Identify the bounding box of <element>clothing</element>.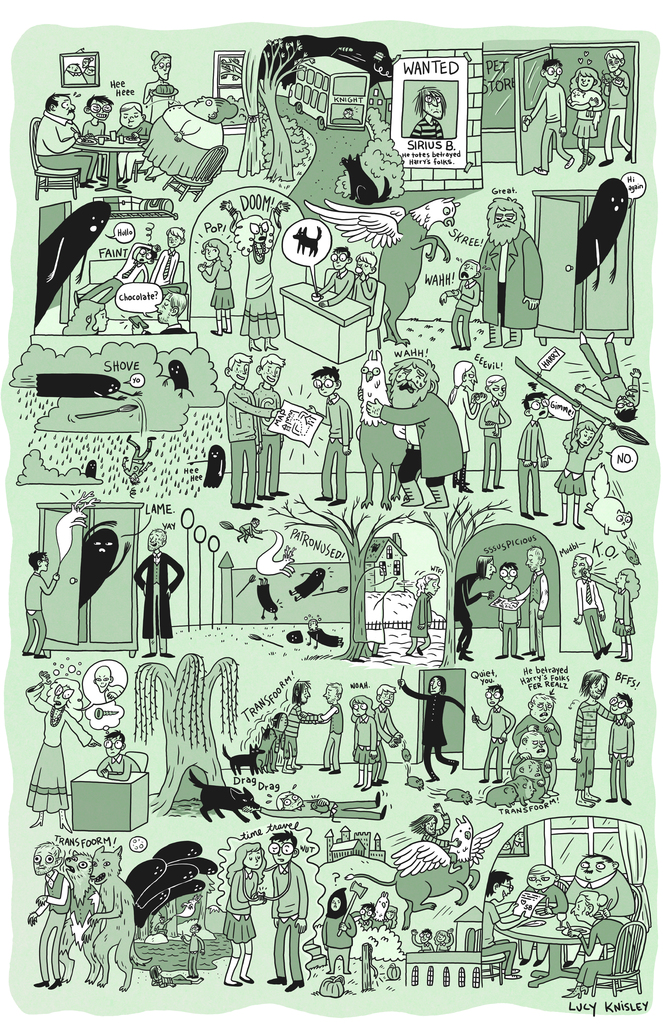
crop(307, 703, 341, 773).
